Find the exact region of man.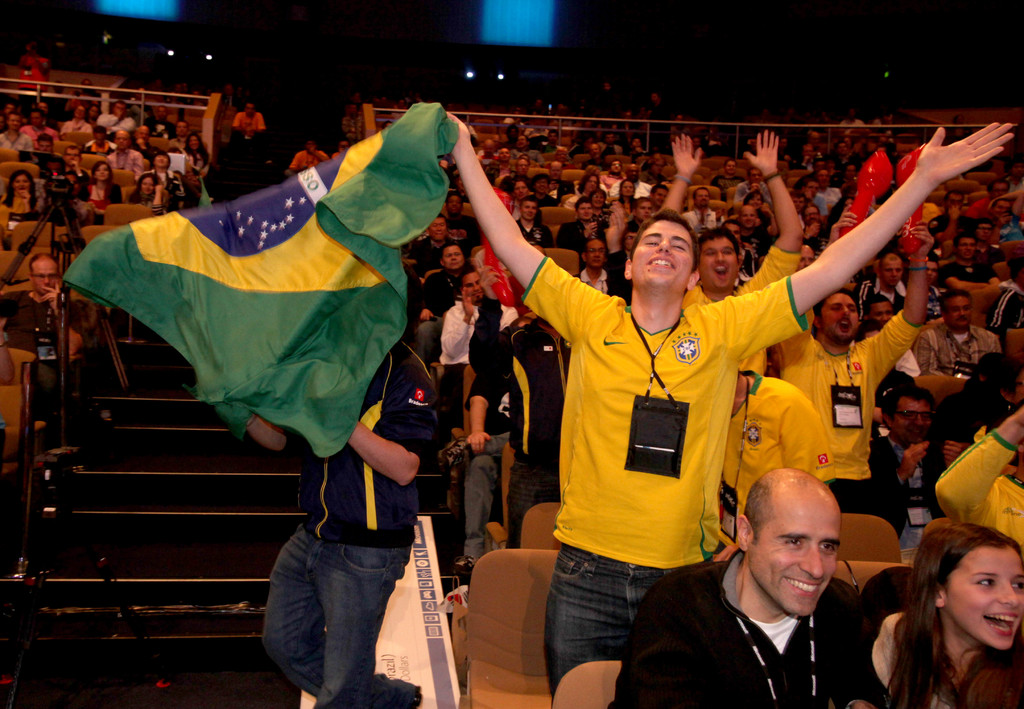
Exact region: 854/249/911/319.
